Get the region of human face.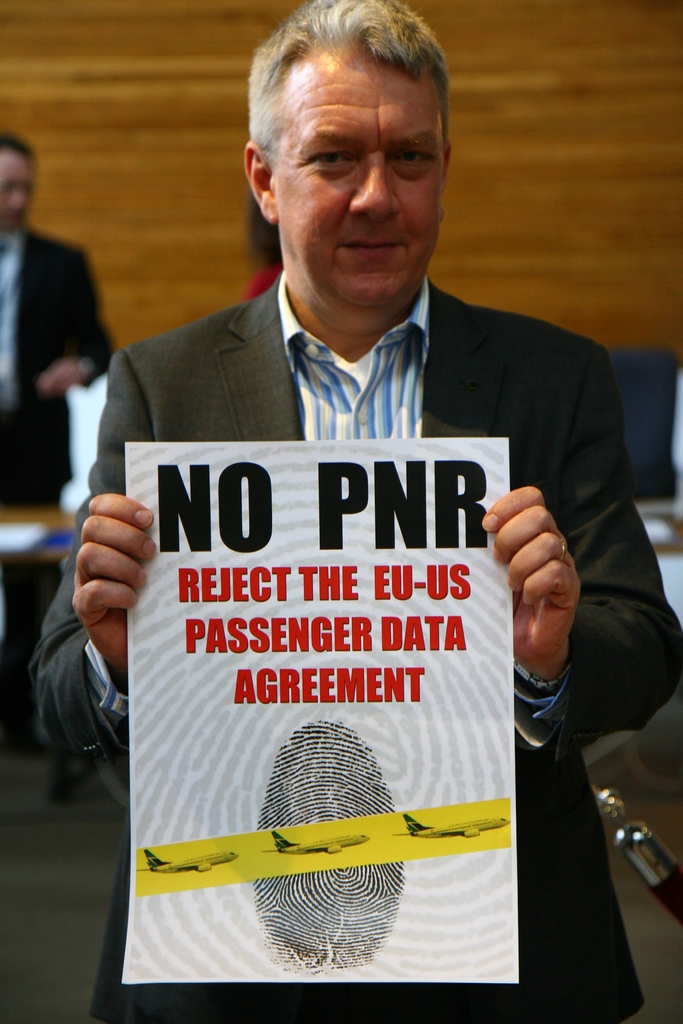
crop(3, 148, 25, 225).
